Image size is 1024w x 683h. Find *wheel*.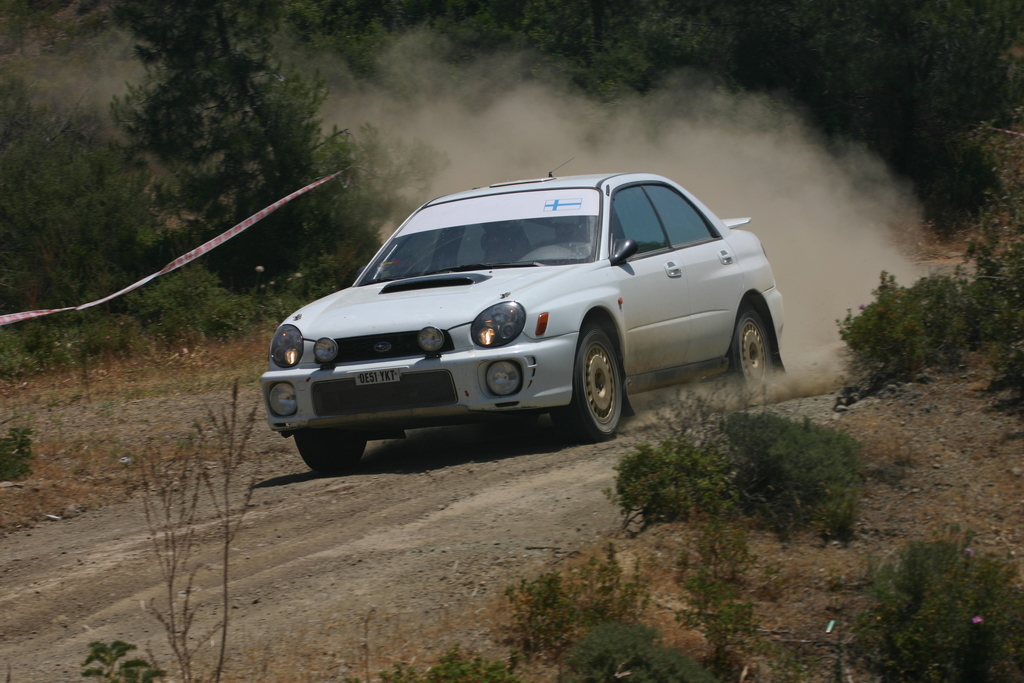
[x1=572, y1=331, x2=634, y2=434].
